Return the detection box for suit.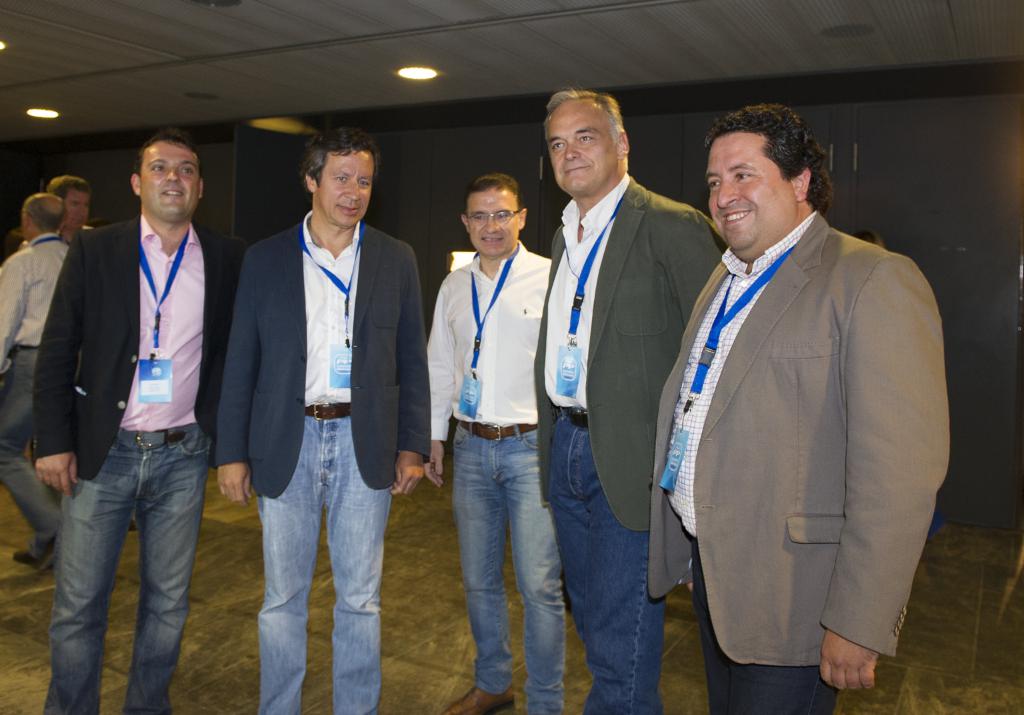
bbox(647, 207, 950, 668).
